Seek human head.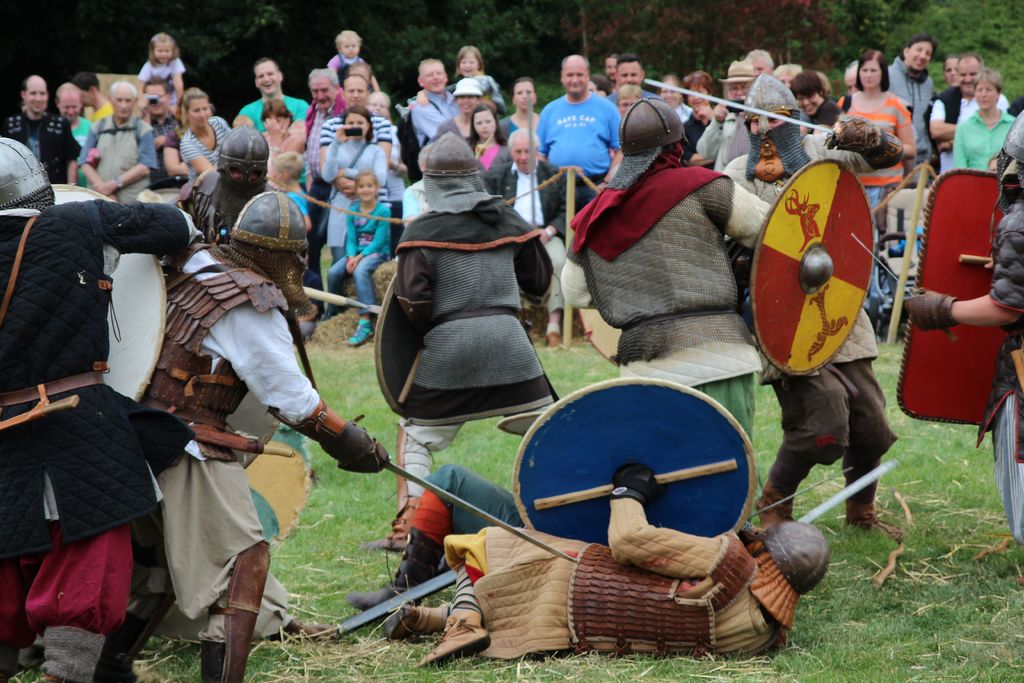
box=[266, 151, 305, 186].
